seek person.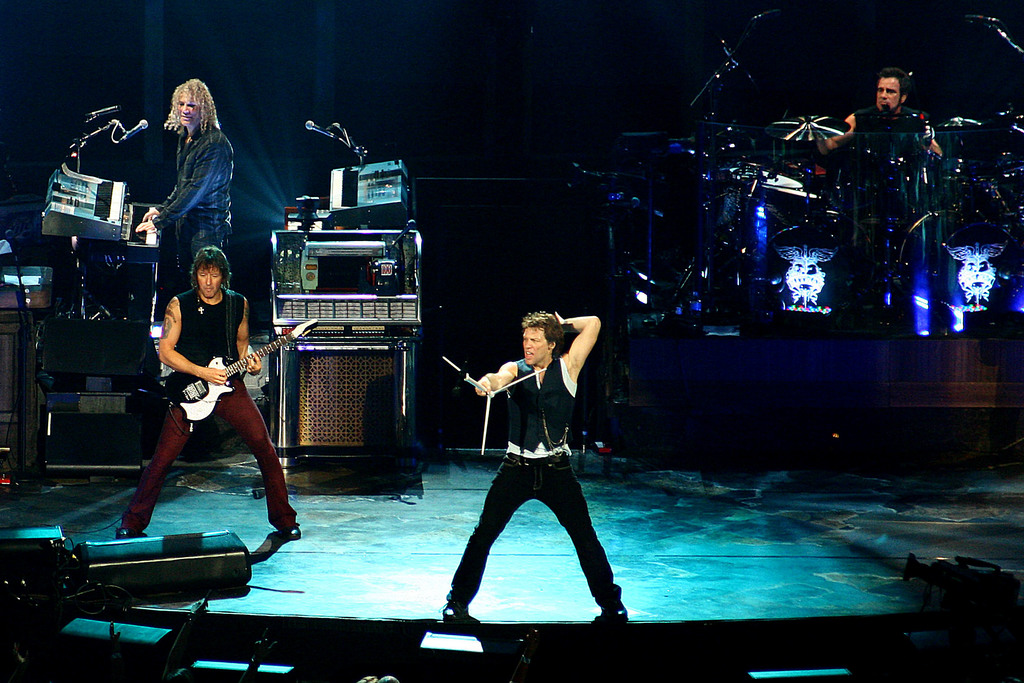
[x1=828, y1=67, x2=940, y2=156].
